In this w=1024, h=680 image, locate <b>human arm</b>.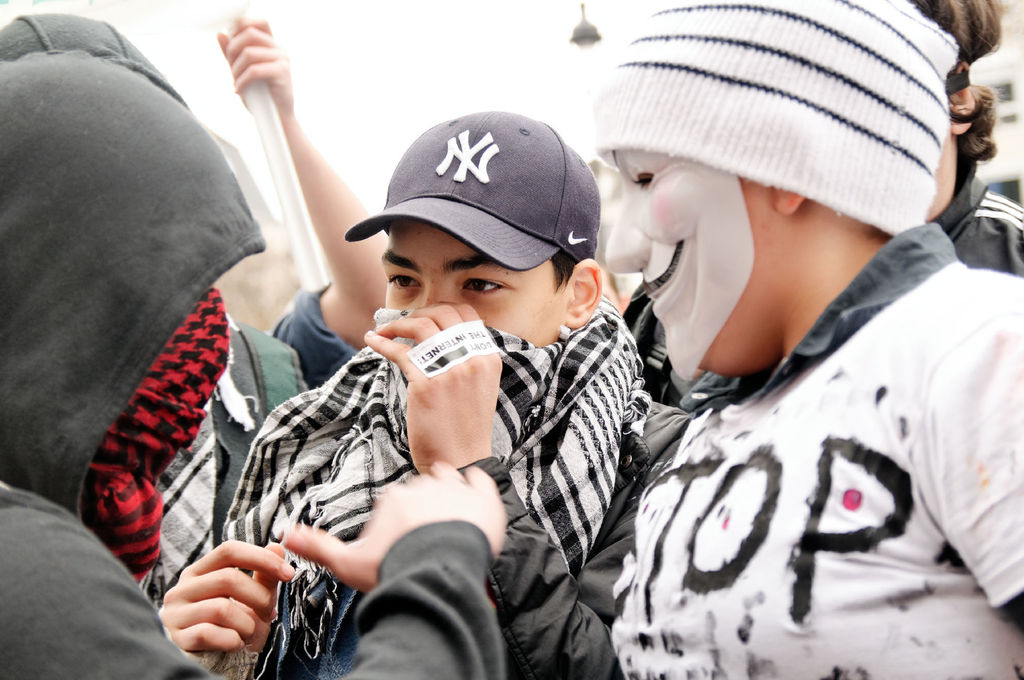
Bounding box: rect(913, 293, 1023, 639).
